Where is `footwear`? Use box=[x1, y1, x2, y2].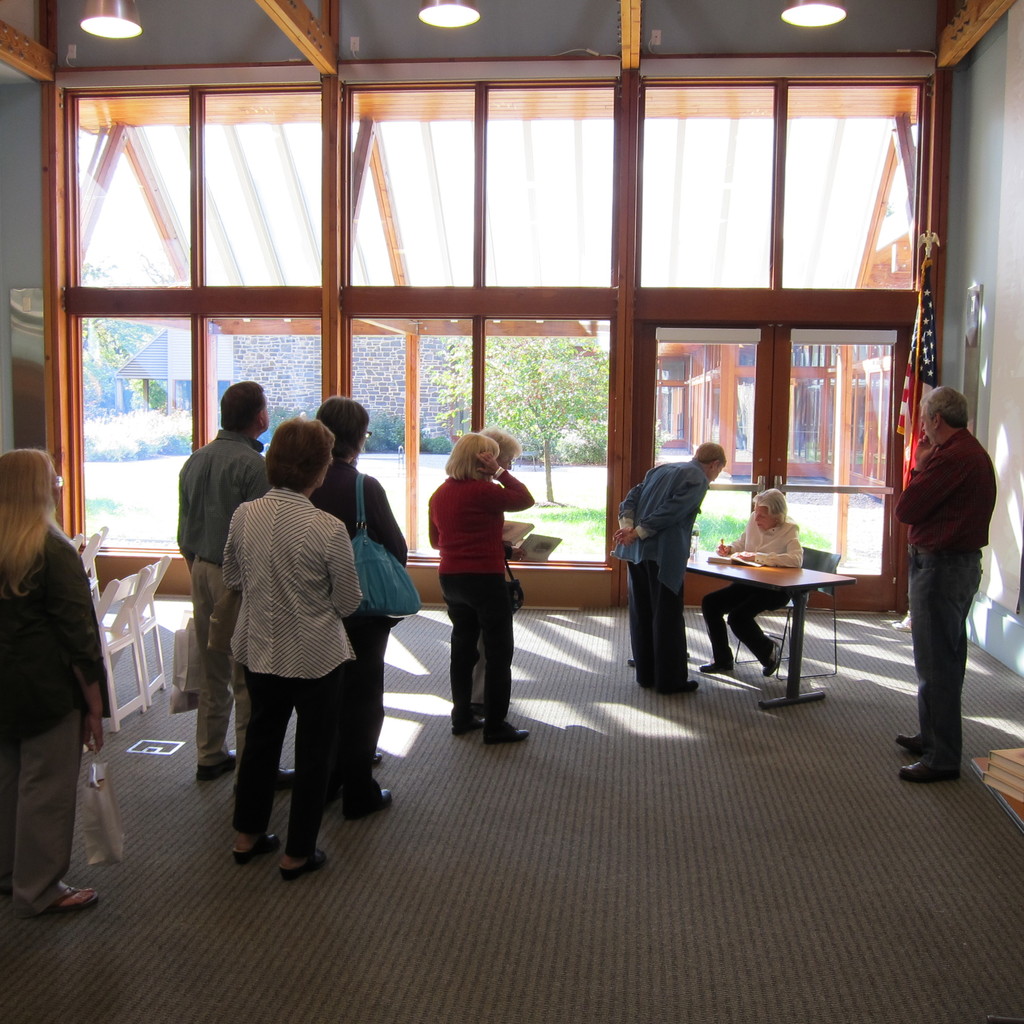
box=[893, 734, 923, 756].
